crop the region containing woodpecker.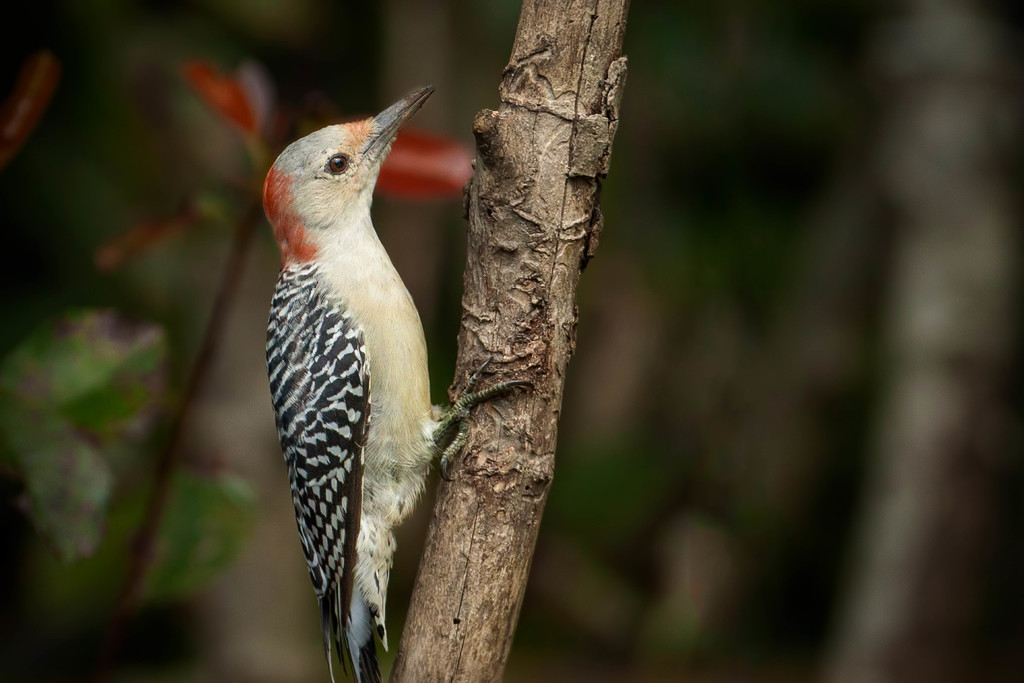
Crop region: Rect(259, 108, 538, 679).
